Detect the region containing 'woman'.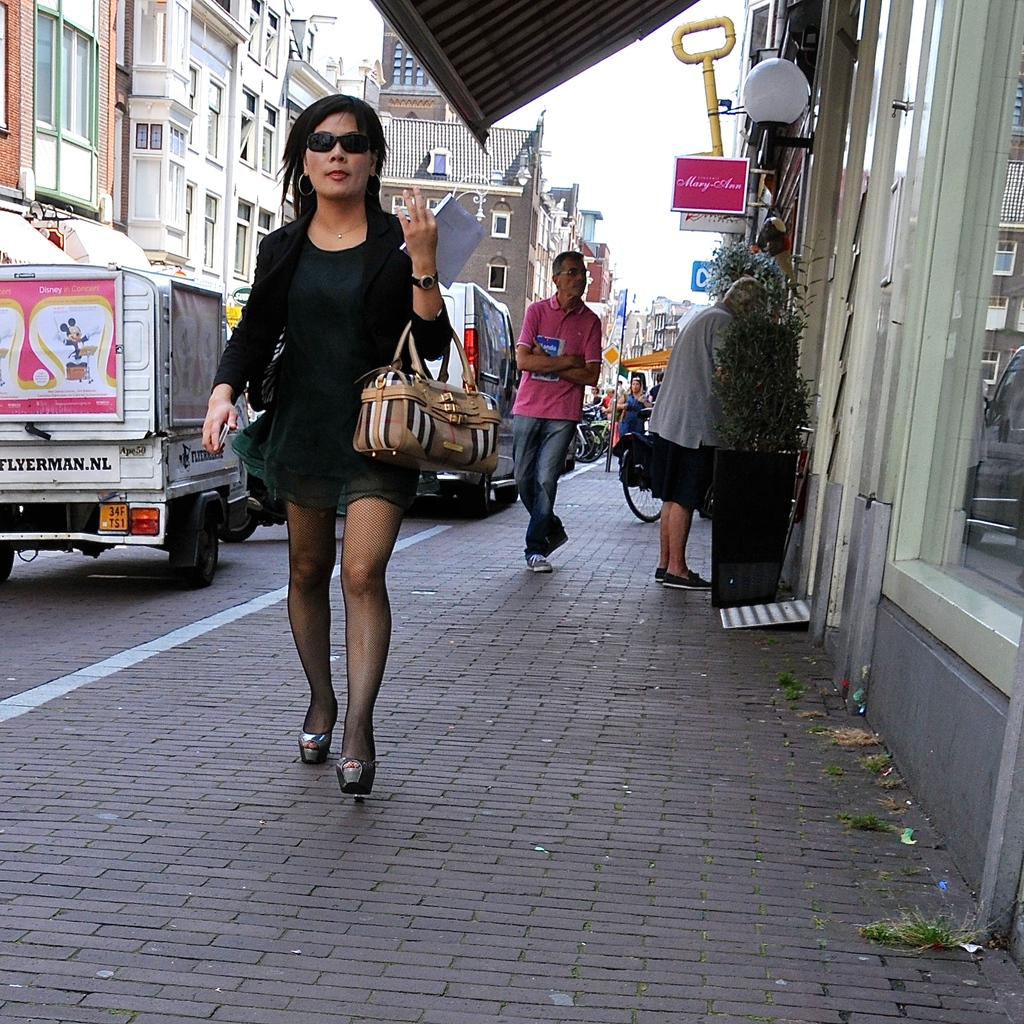
locate(199, 95, 446, 793).
